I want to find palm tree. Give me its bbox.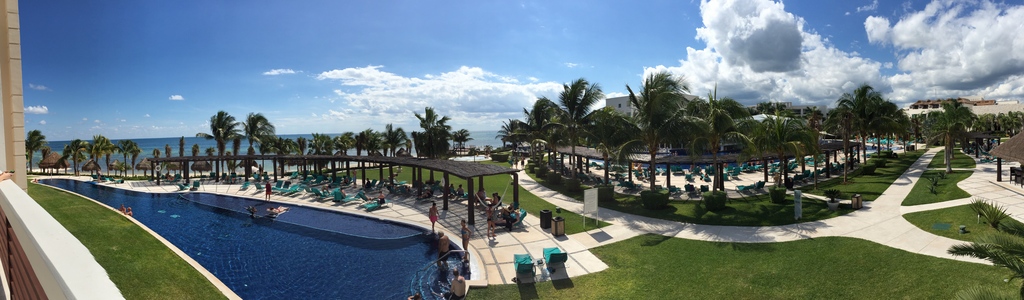
[509, 87, 609, 187].
